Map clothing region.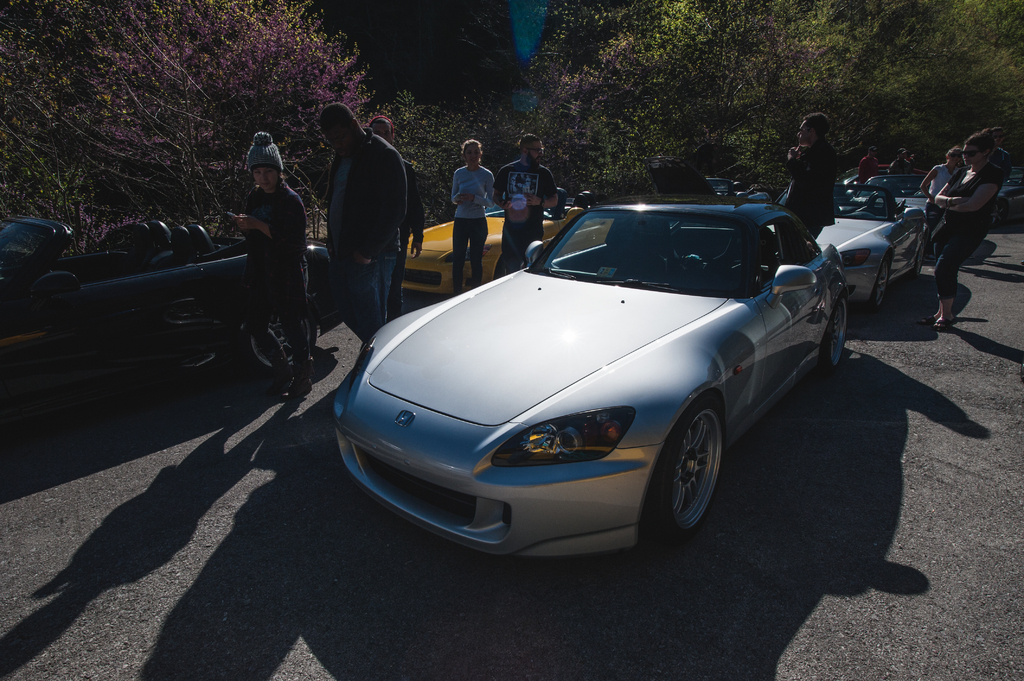
Mapped to x1=927, y1=156, x2=1005, y2=294.
